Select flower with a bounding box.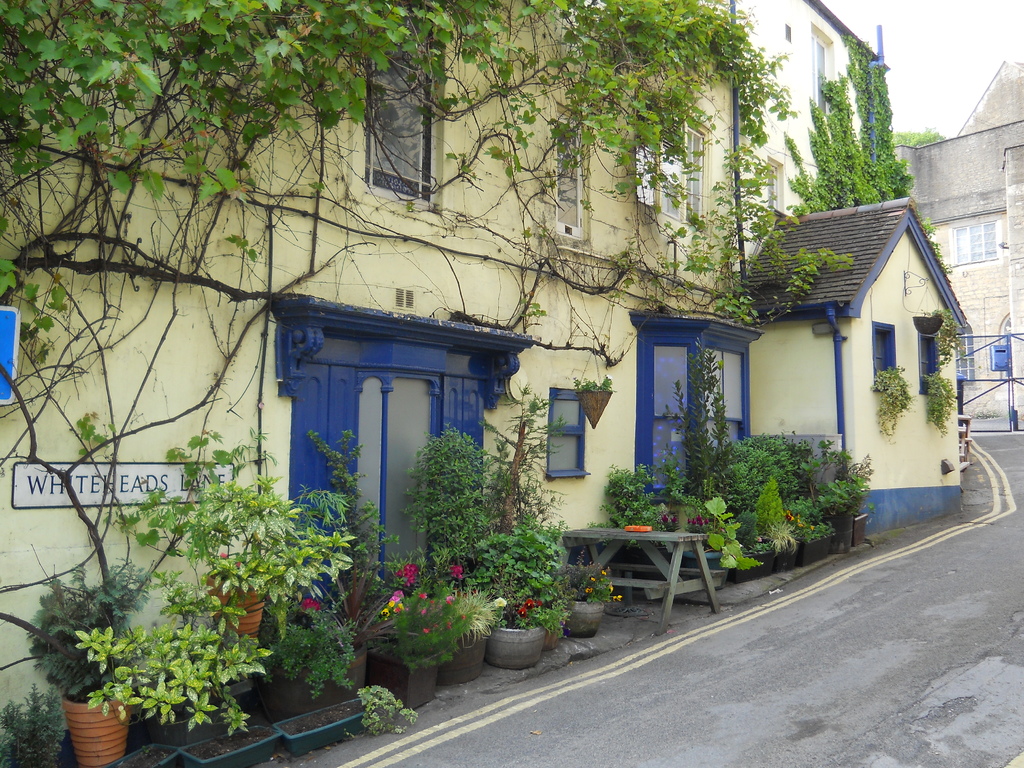
[x1=671, y1=516, x2=679, y2=523].
